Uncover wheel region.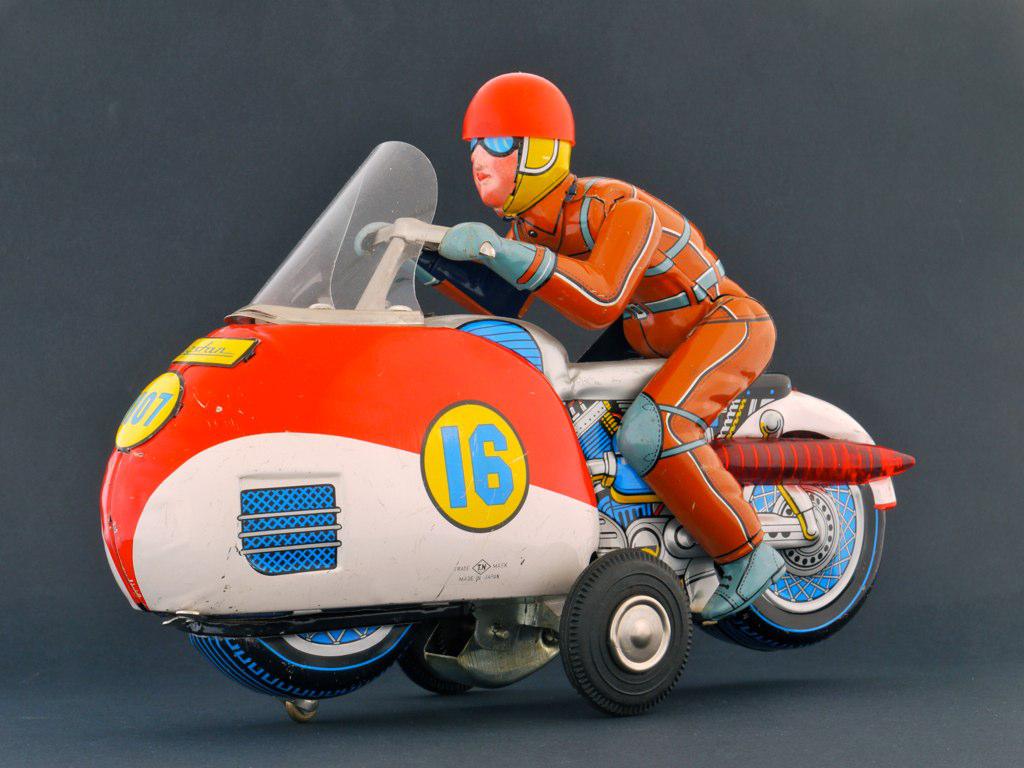
Uncovered: {"left": 723, "top": 392, "right": 893, "bottom": 639}.
